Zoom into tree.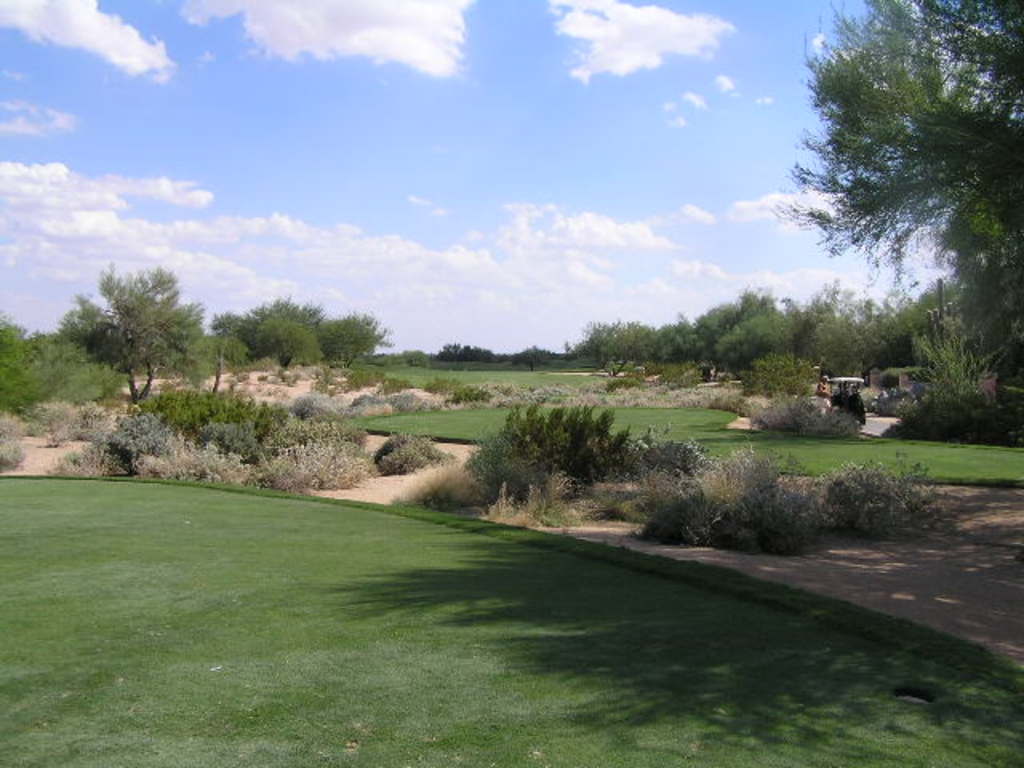
Zoom target: bbox=[507, 346, 552, 373].
